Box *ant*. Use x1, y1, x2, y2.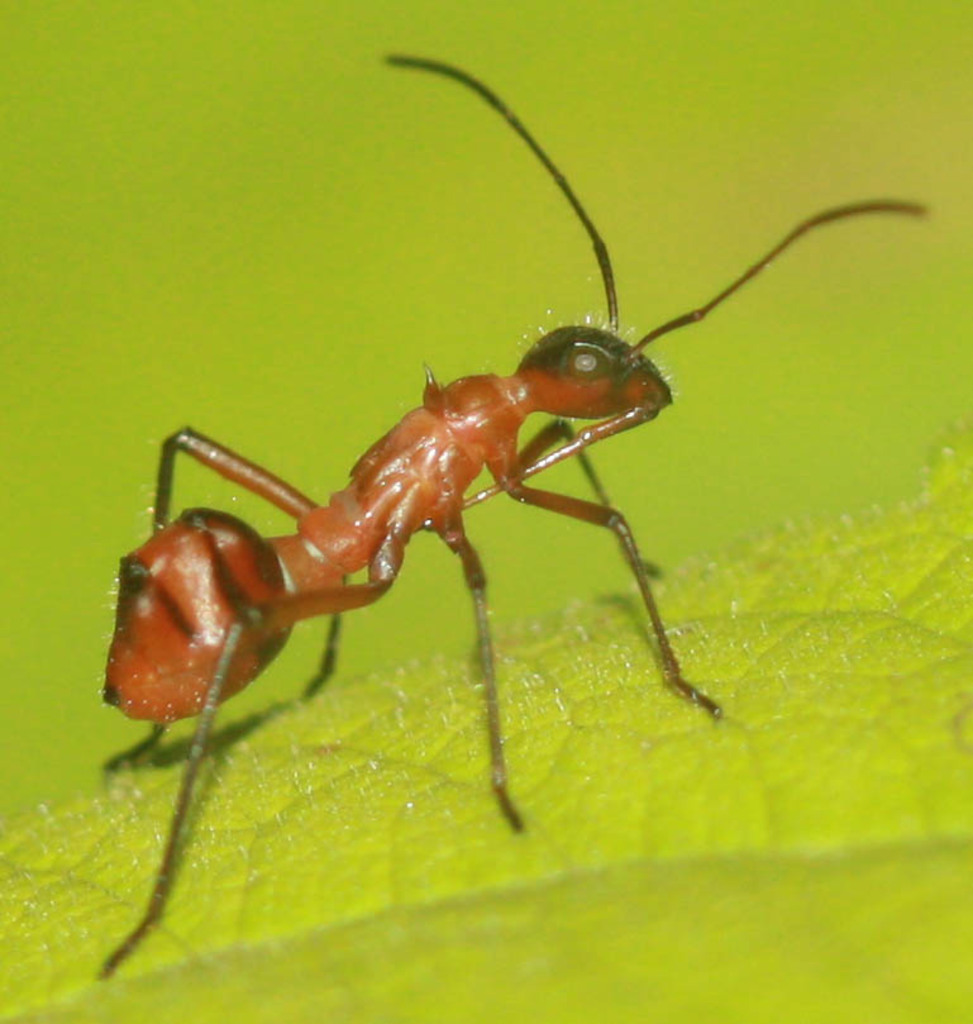
99, 61, 929, 976.
